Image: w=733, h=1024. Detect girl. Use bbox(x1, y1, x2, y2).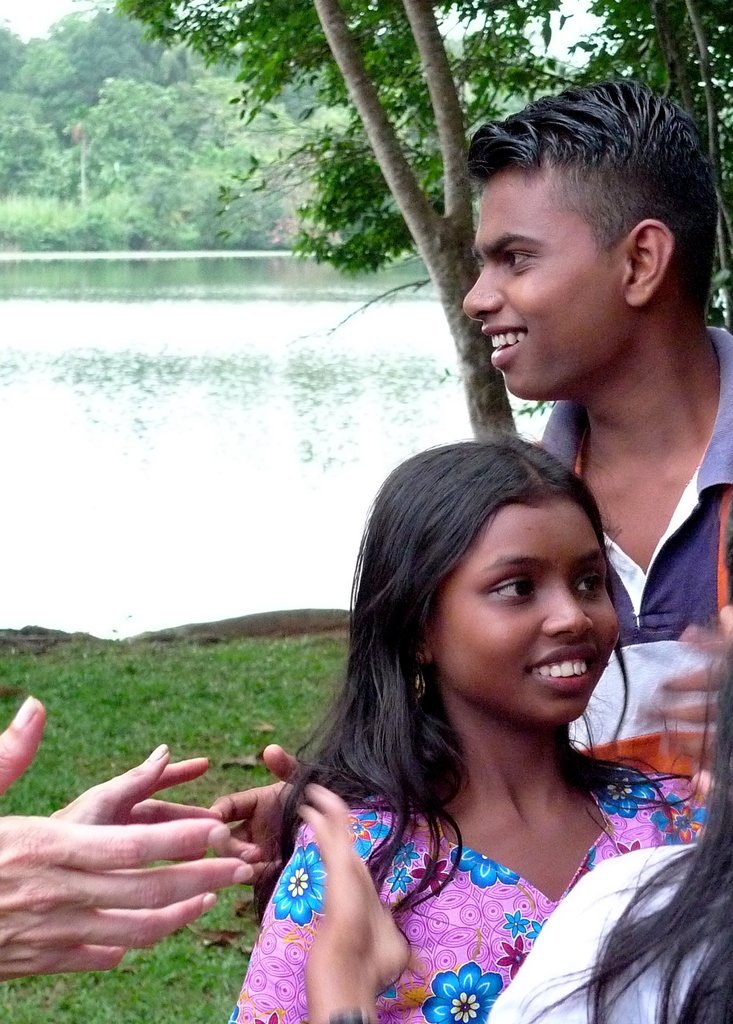
bbox(485, 635, 732, 1023).
